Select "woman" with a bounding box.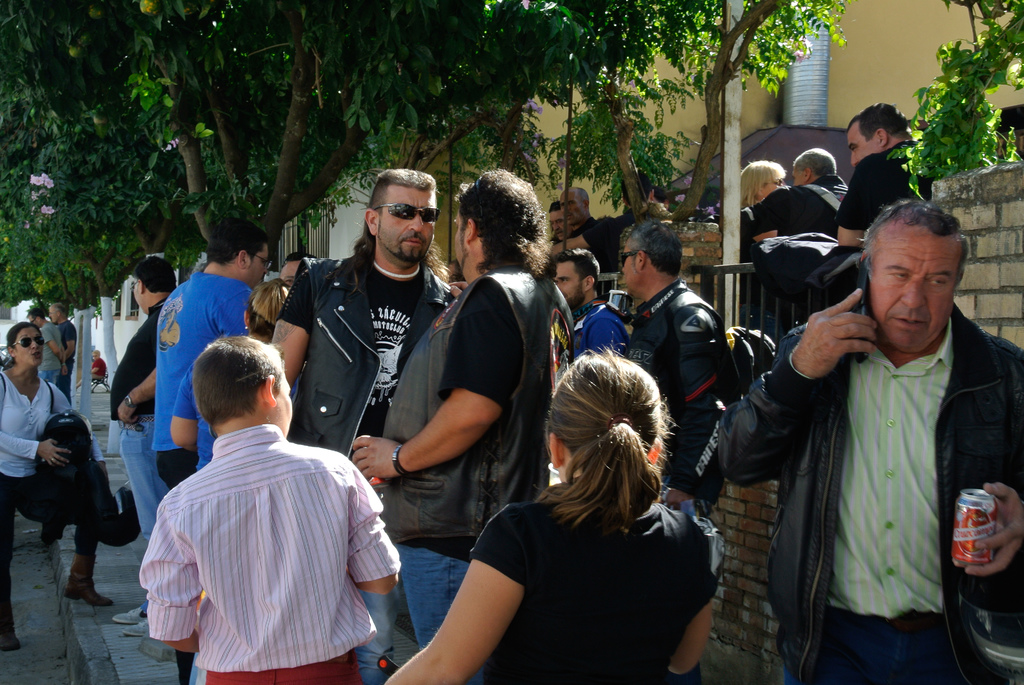
0:323:114:651.
